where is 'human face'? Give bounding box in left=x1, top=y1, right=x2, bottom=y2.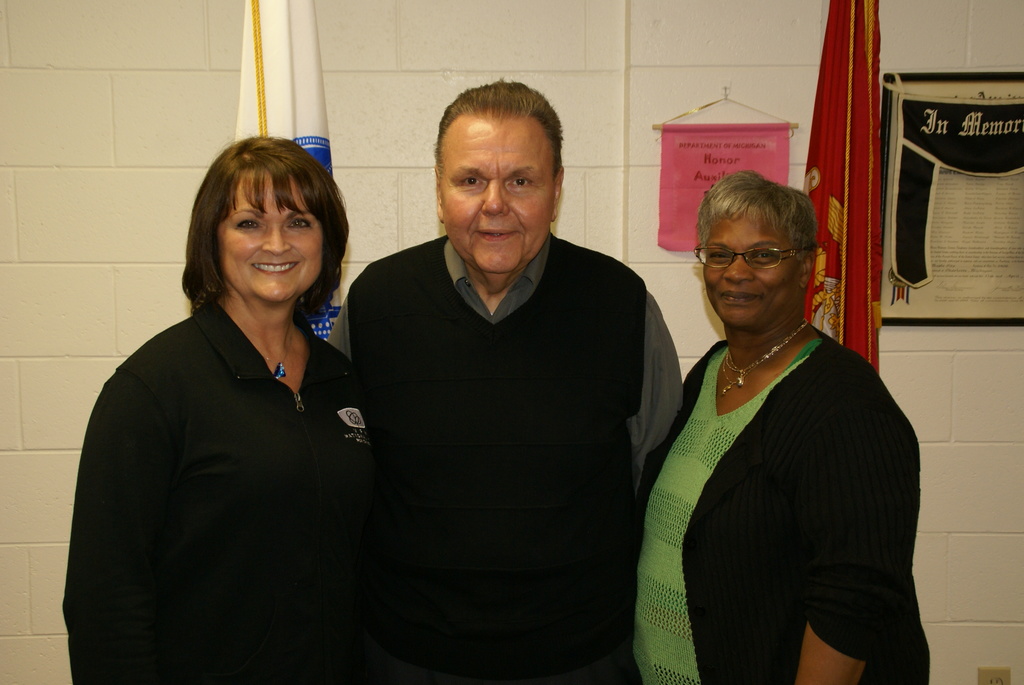
left=702, top=214, right=797, bottom=329.
